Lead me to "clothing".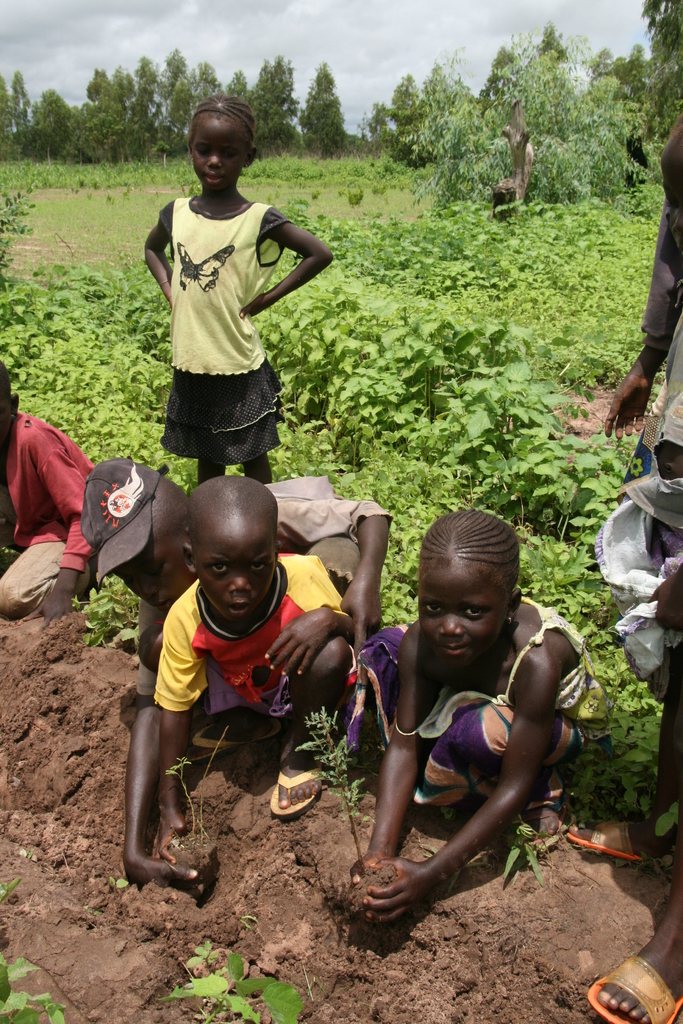
Lead to rect(157, 552, 342, 720).
